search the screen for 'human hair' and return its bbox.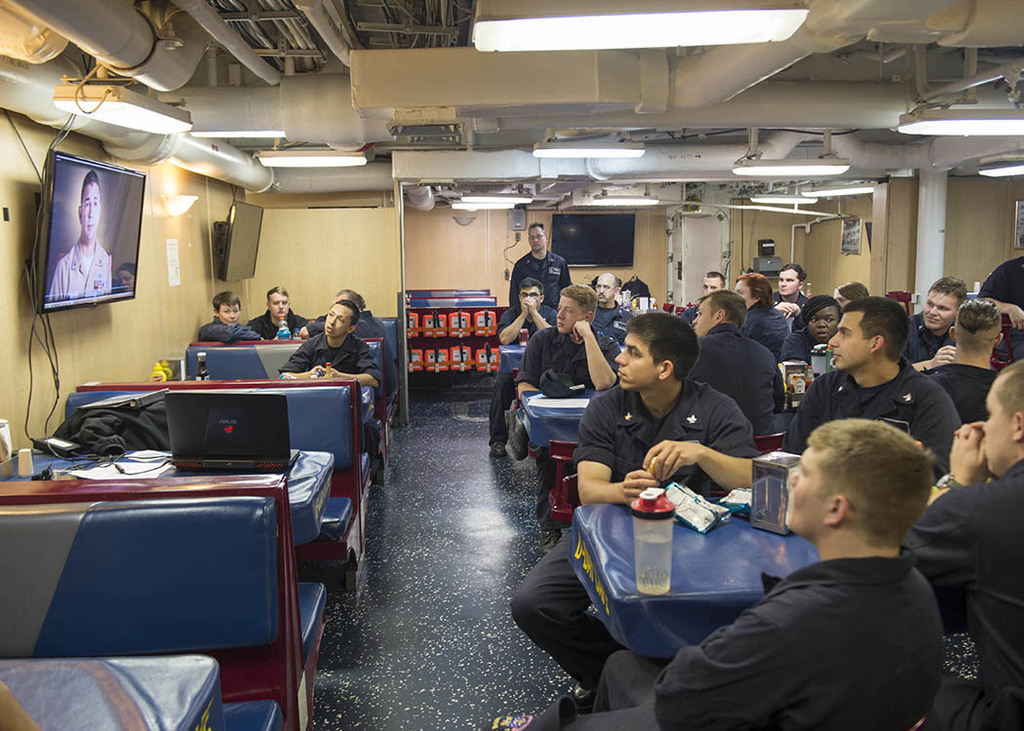
Found: left=518, top=277, right=543, bottom=302.
